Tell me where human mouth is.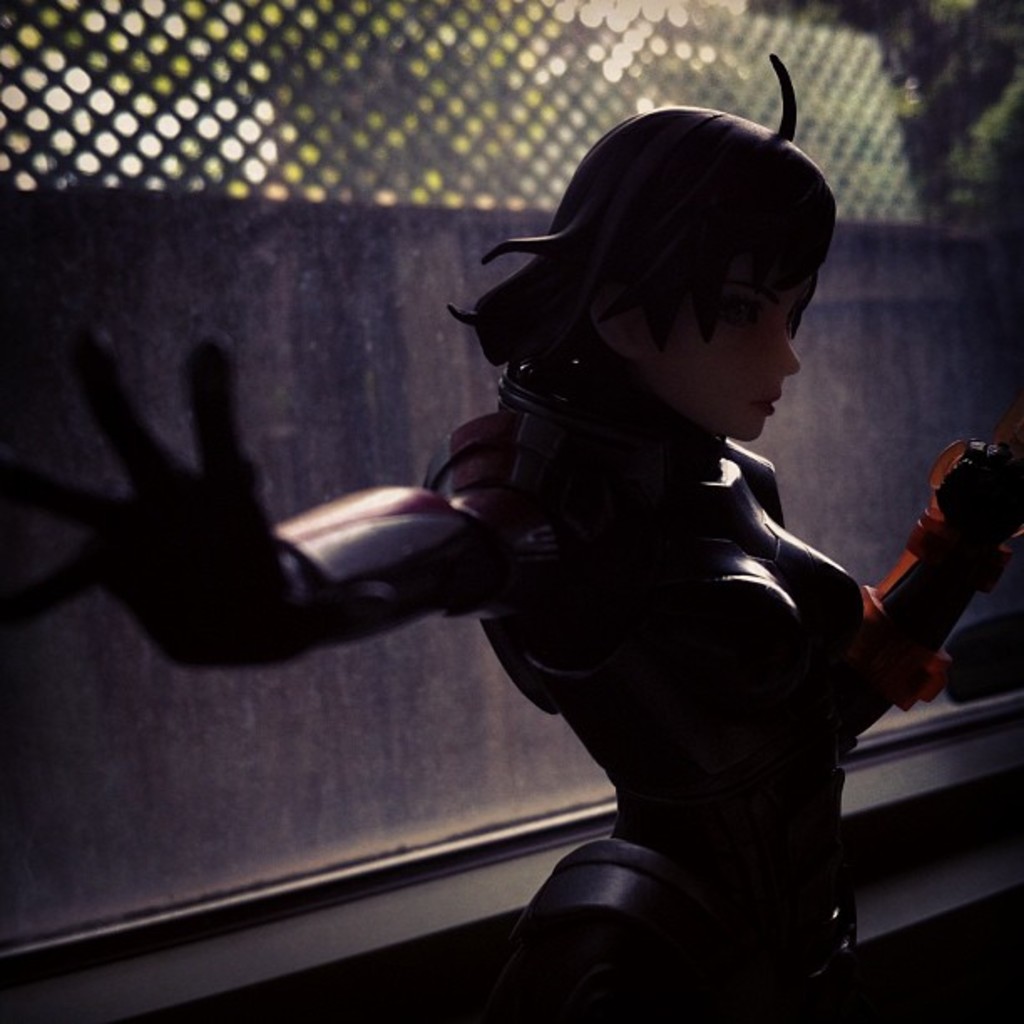
human mouth is at [left=755, top=393, right=783, bottom=420].
